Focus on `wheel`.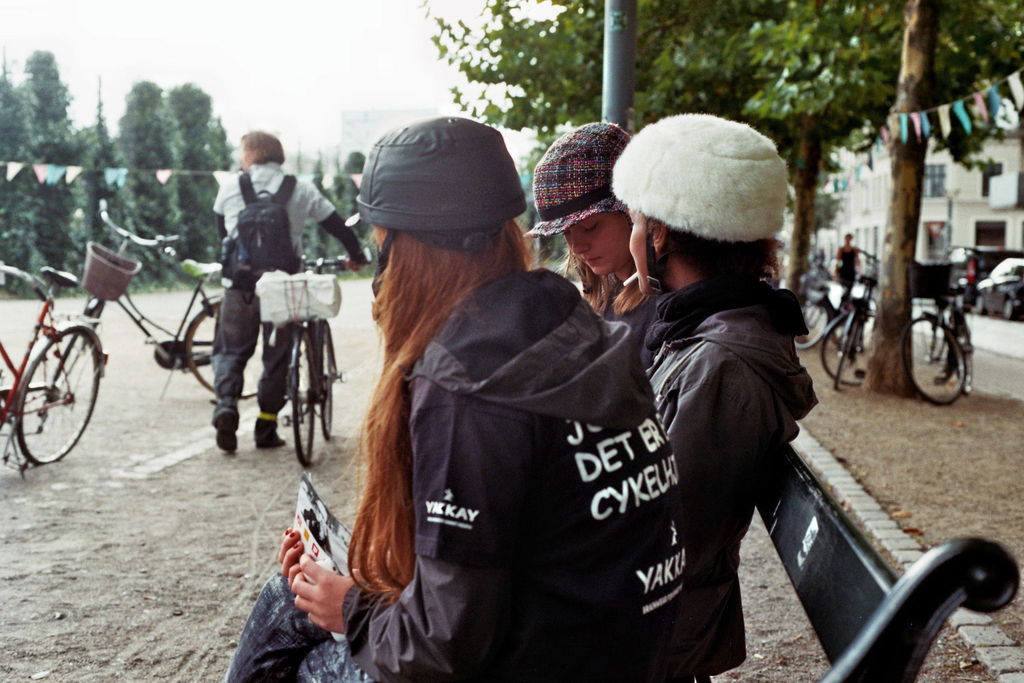
Focused at bbox(953, 306, 980, 397).
